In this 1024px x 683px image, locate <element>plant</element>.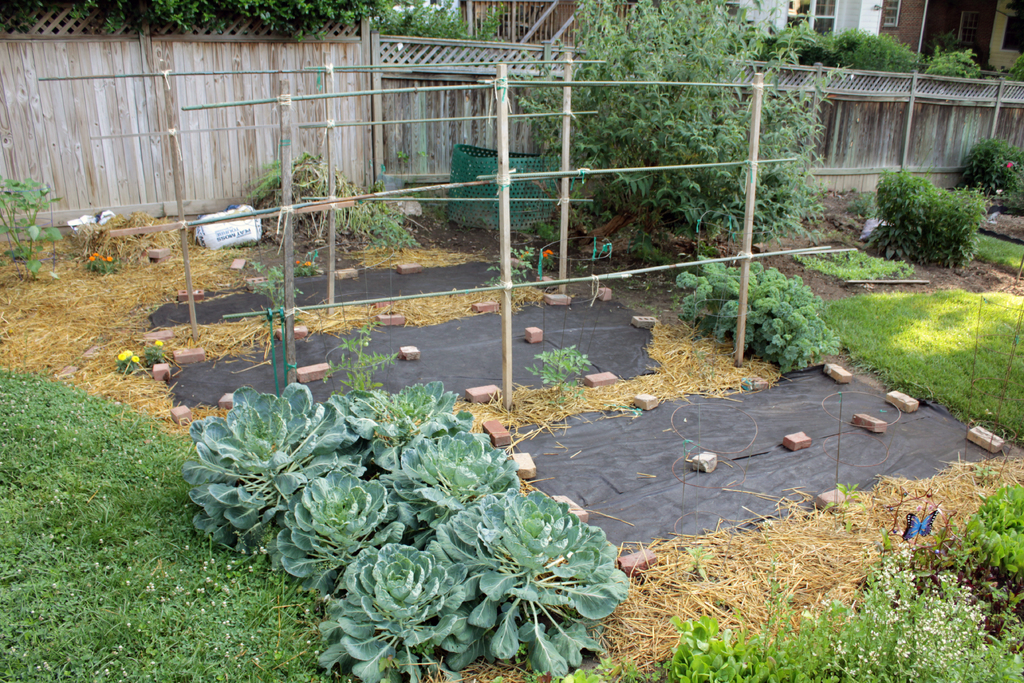
Bounding box: [left=959, top=133, right=1023, bottom=215].
